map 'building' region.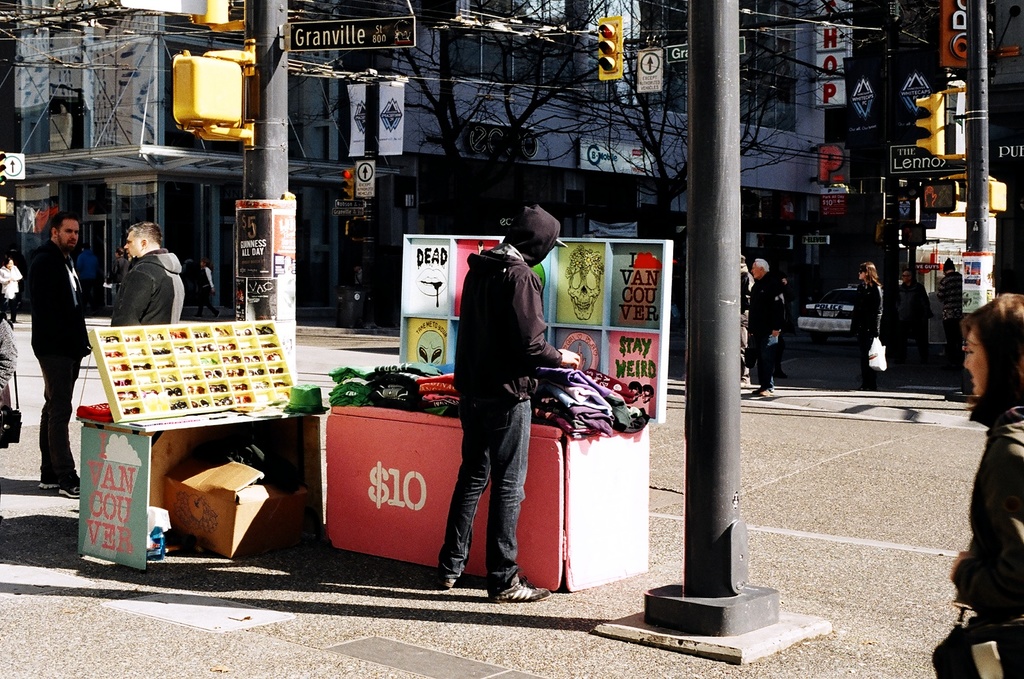
Mapped to (x1=828, y1=0, x2=1023, y2=373).
